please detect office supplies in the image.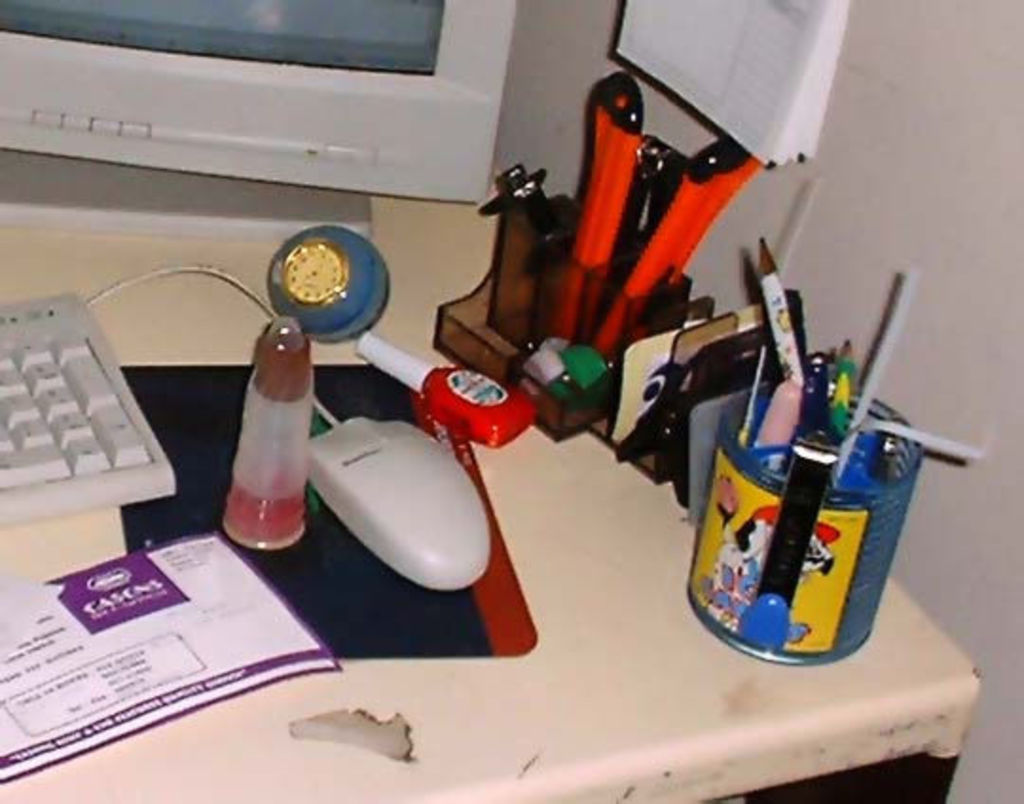
rect(531, 334, 611, 394).
